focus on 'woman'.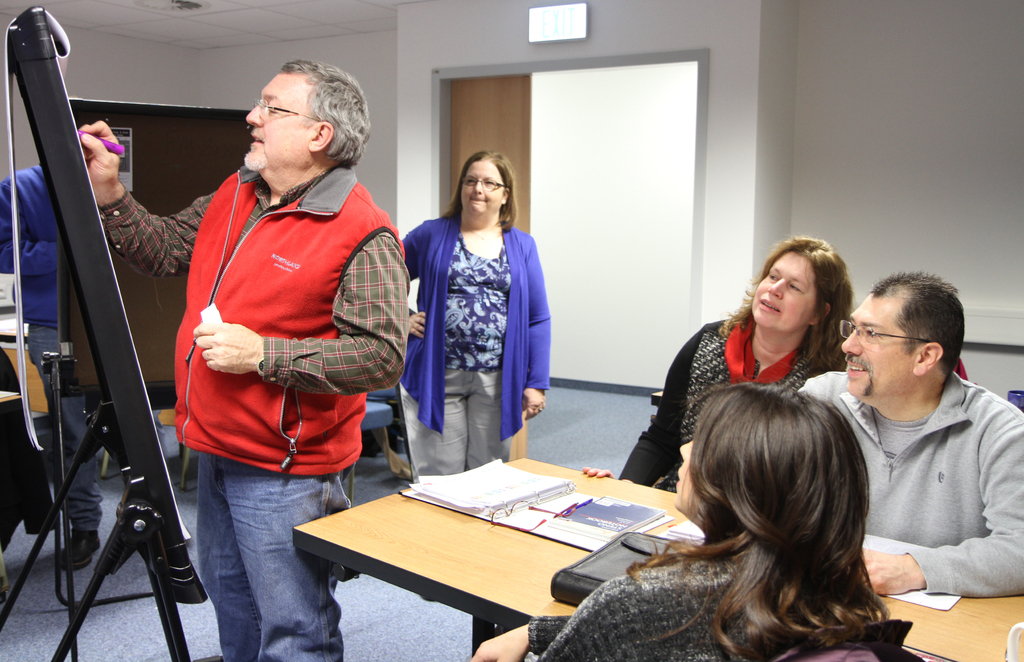
Focused at bbox=(474, 373, 894, 661).
